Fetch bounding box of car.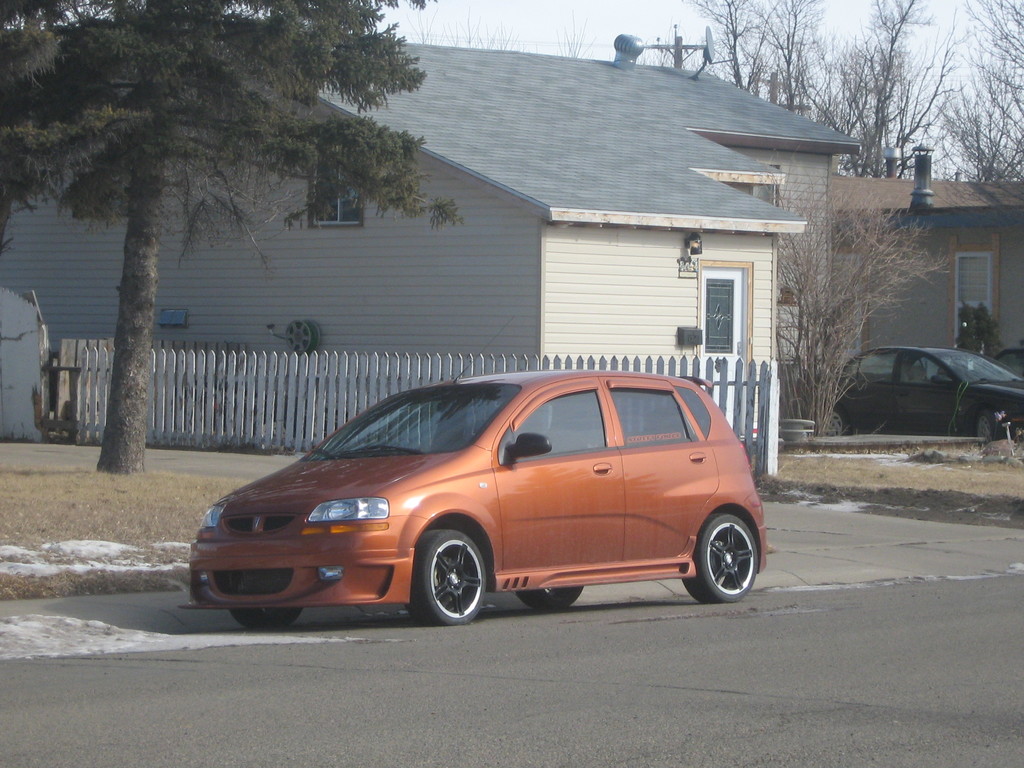
Bbox: box(987, 342, 1023, 379).
